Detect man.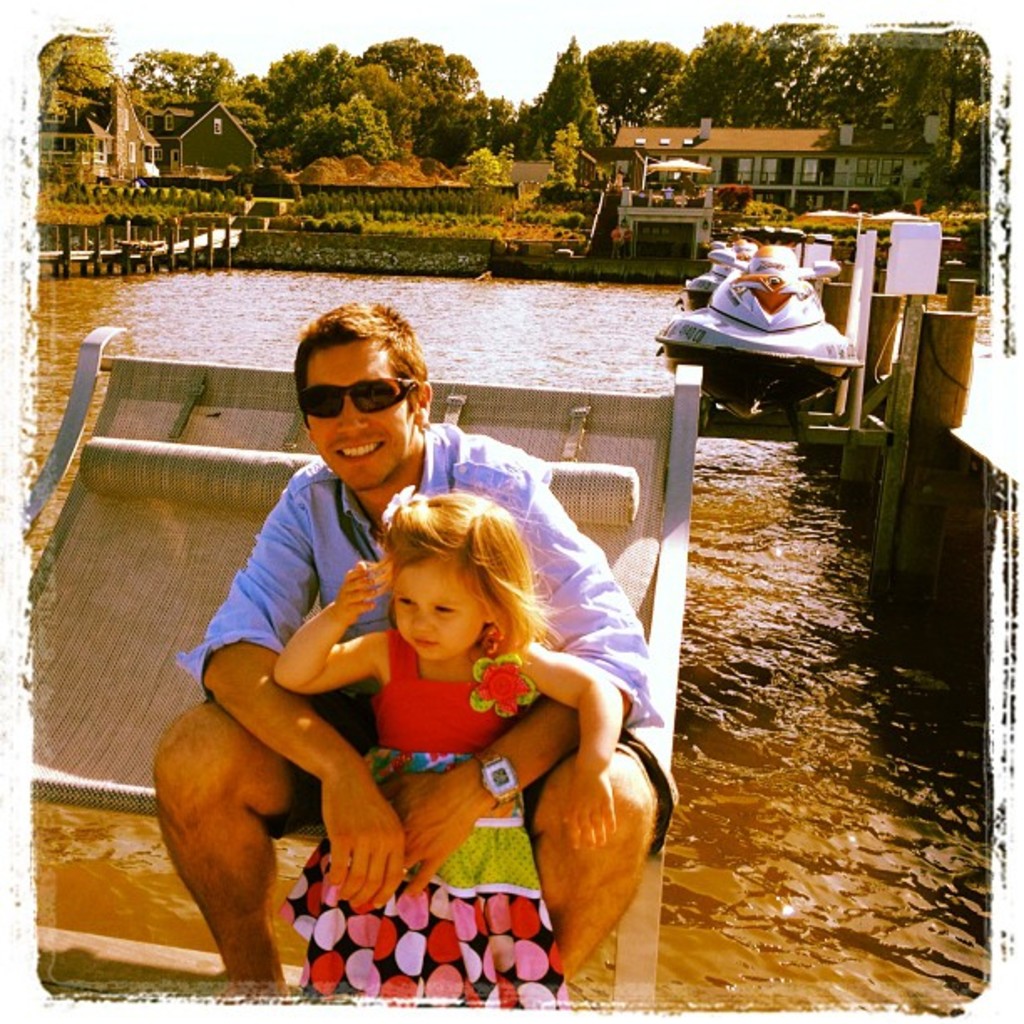
Detected at (156,341,574,979).
